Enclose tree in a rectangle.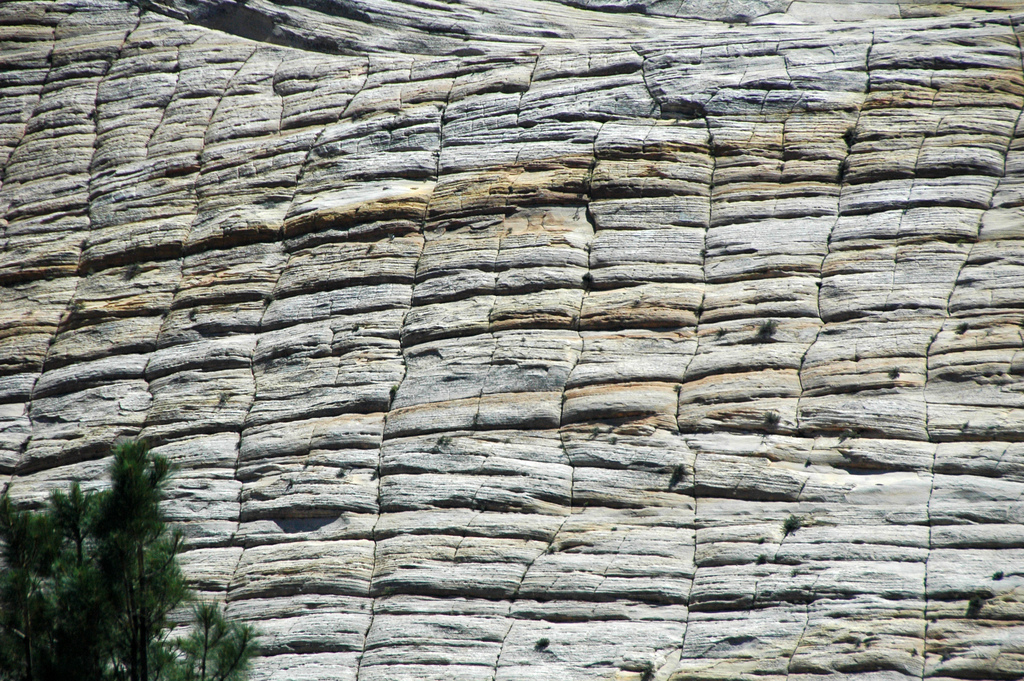
<region>35, 416, 209, 667</region>.
